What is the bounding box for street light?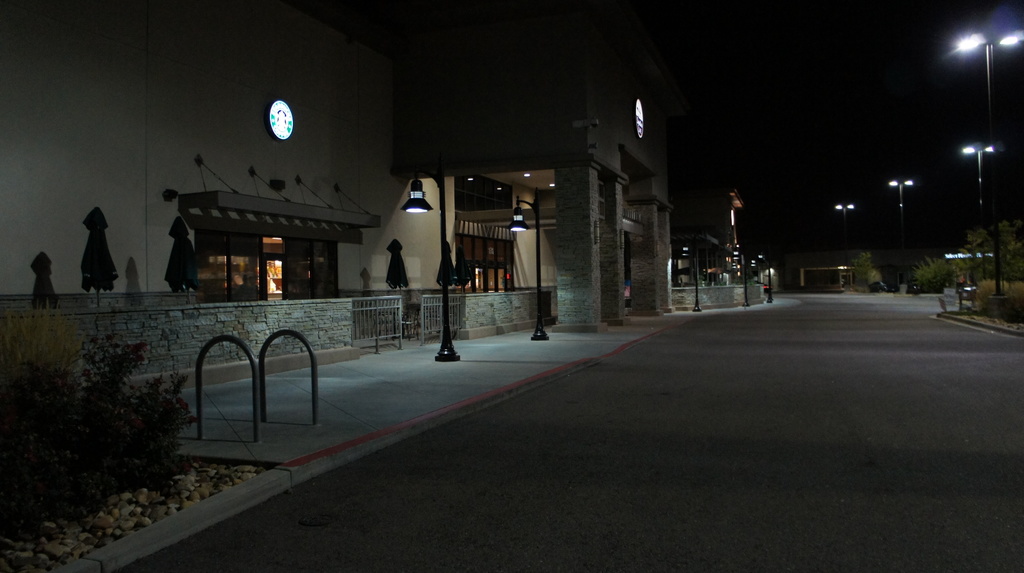
region(399, 152, 468, 364).
